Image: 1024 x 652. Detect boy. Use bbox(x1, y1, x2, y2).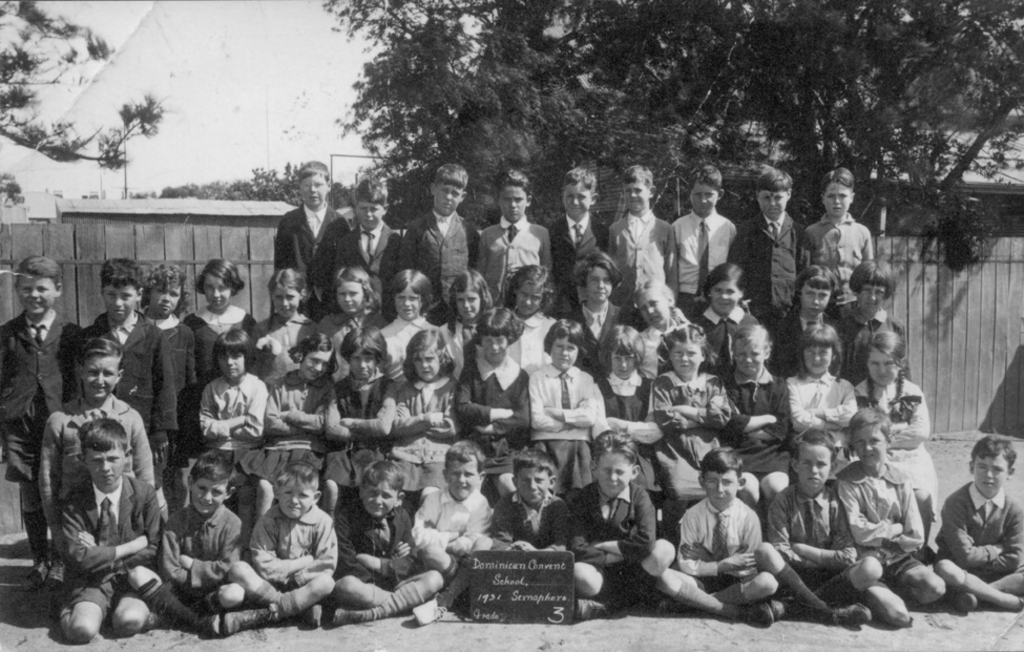
bbox(399, 162, 478, 320).
